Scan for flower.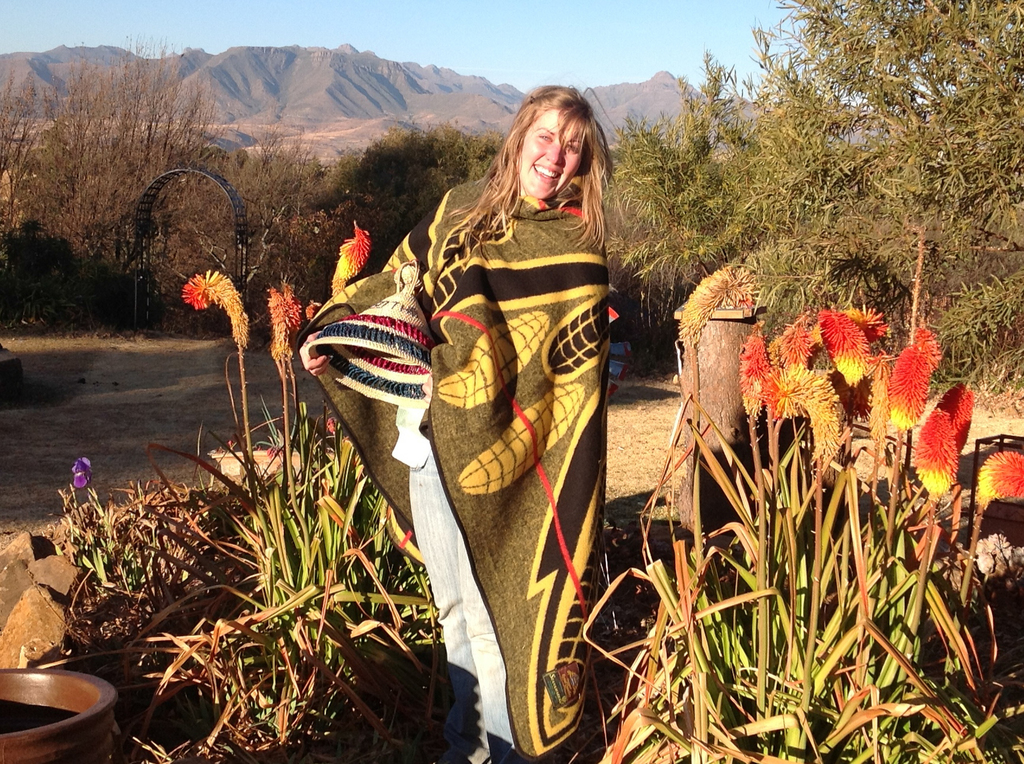
Scan result: 330,223,372,292.
